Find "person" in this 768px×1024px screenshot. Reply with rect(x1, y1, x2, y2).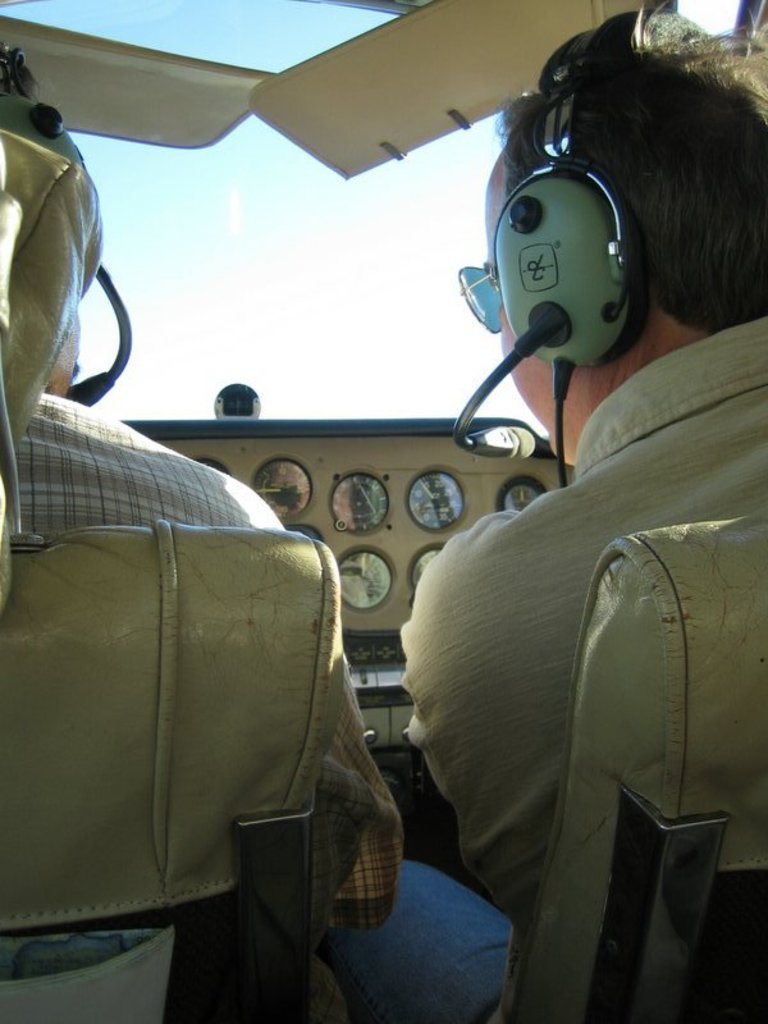
rect(0, 29, 406, 1023).
